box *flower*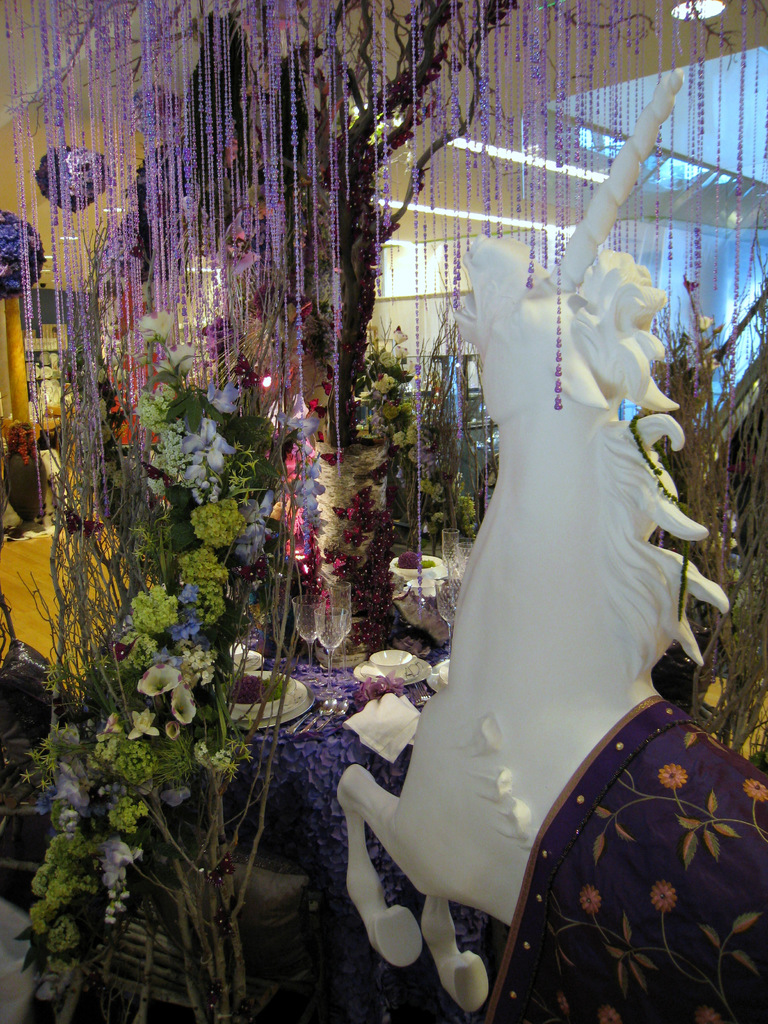
x1=377 y1=351 x2=400 y2=367
